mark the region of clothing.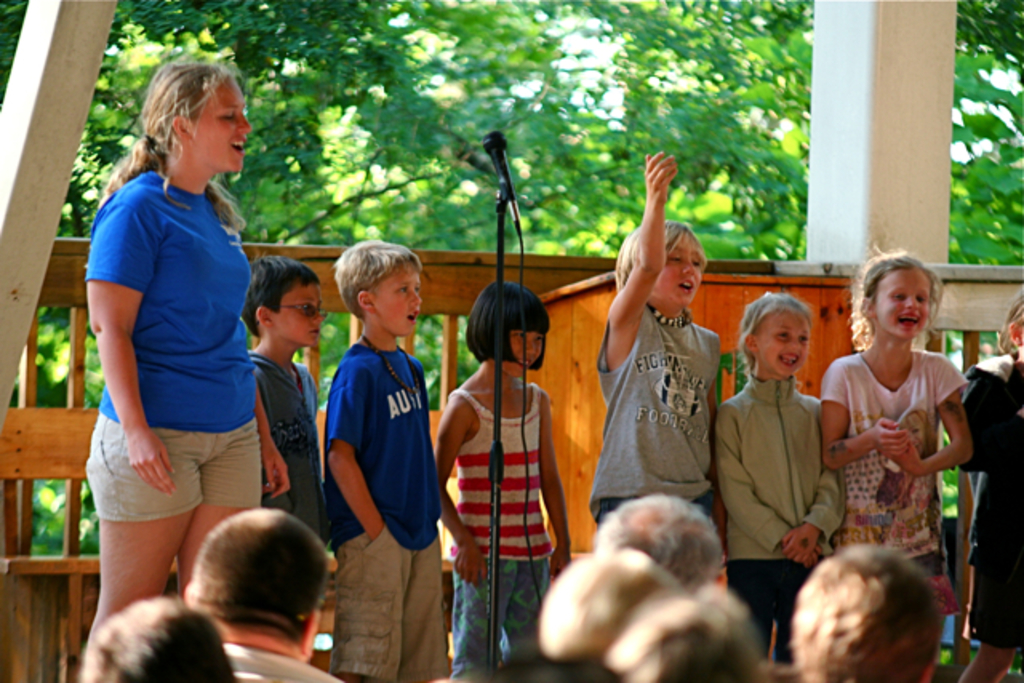
Region: [left=82, top=166, right=278, bottom=510].
